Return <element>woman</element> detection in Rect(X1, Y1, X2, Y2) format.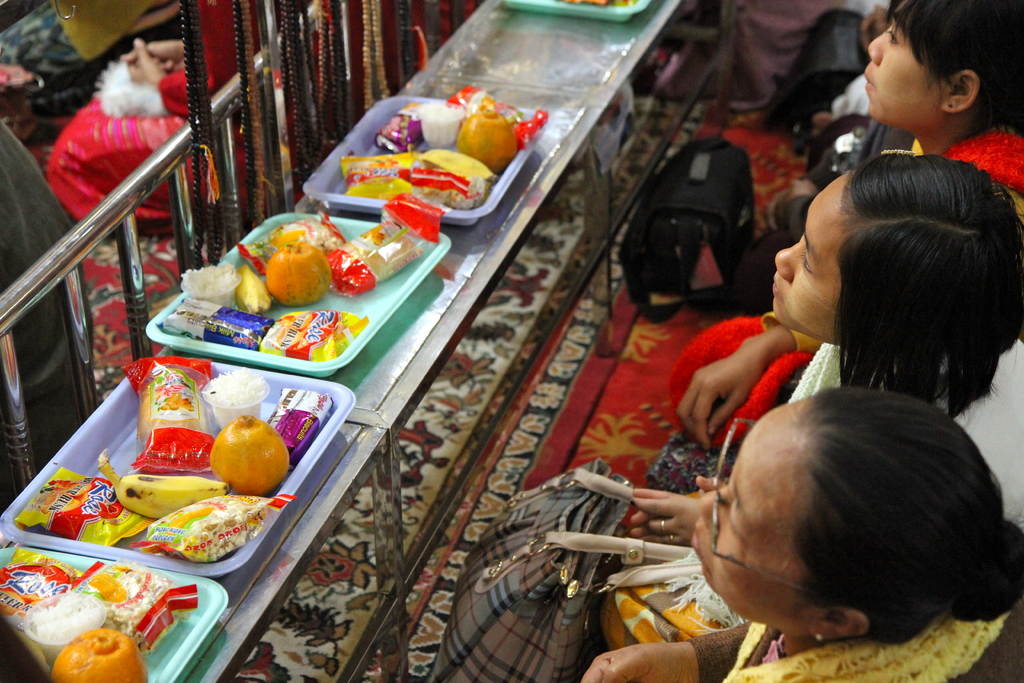
Rect(669, 0, 1023, 495).
